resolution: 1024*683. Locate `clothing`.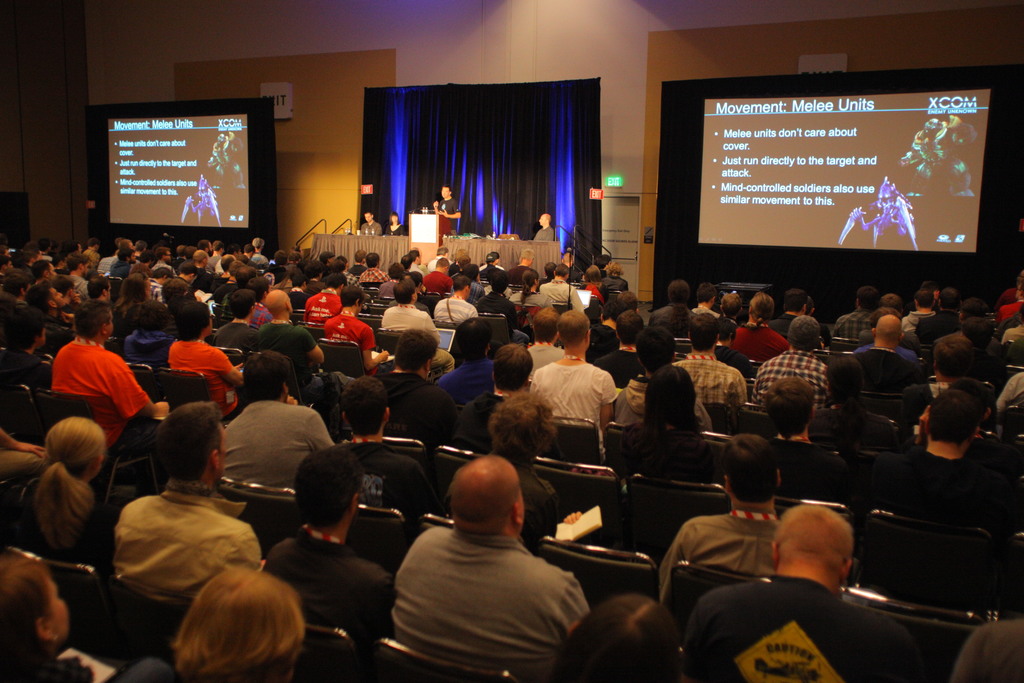
307,295,340,330.
